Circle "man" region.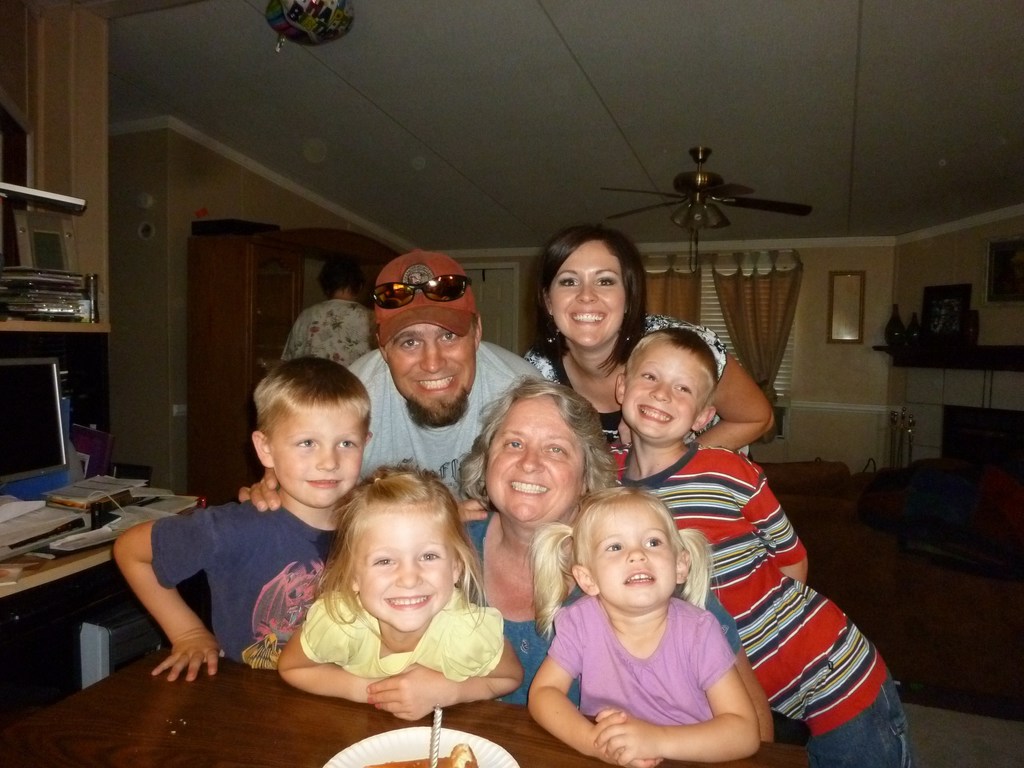
Region: <region>236, 251, 552, 514</region>.
